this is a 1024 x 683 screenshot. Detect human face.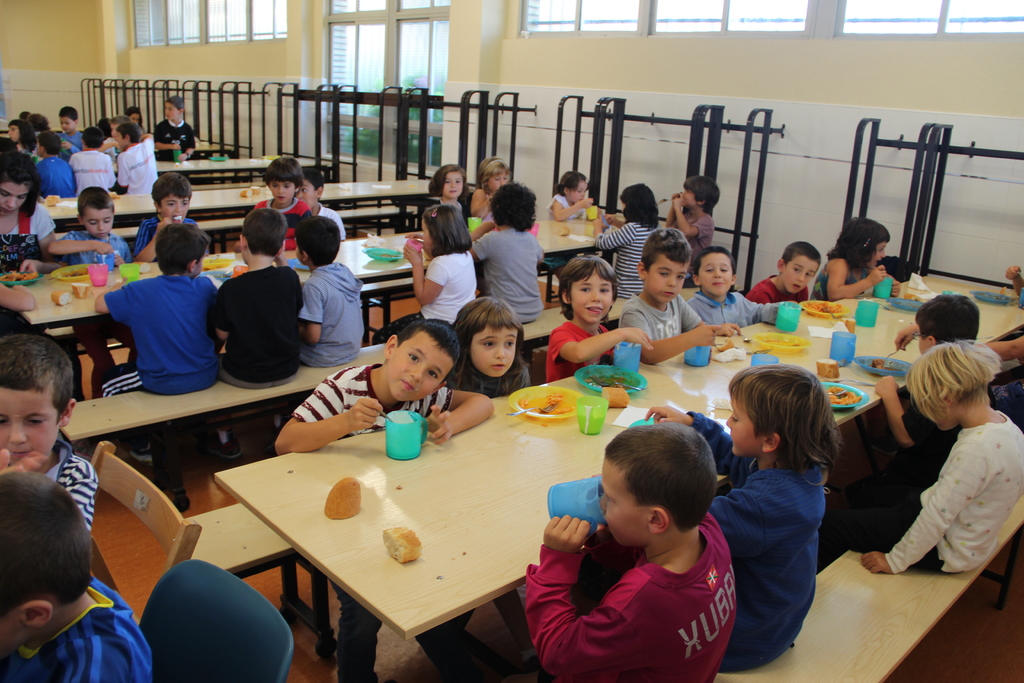
[x1=490, y1=173, x2=506, y2=187].
